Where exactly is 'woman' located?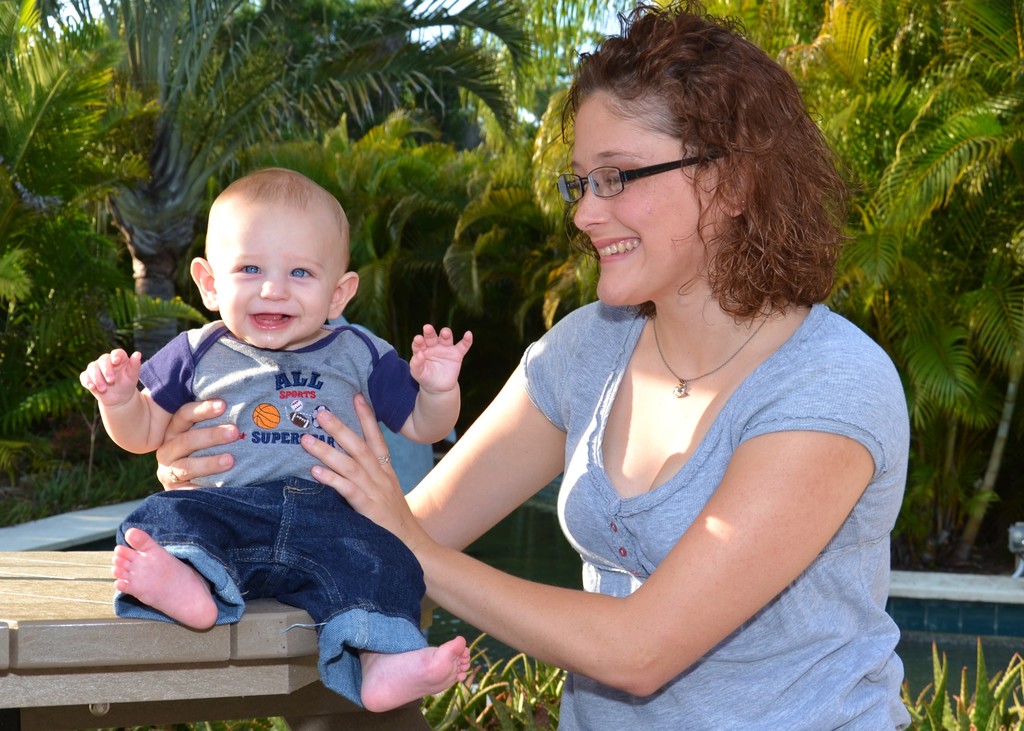
Its bounding box is rect(378, 3, 893, 723).
